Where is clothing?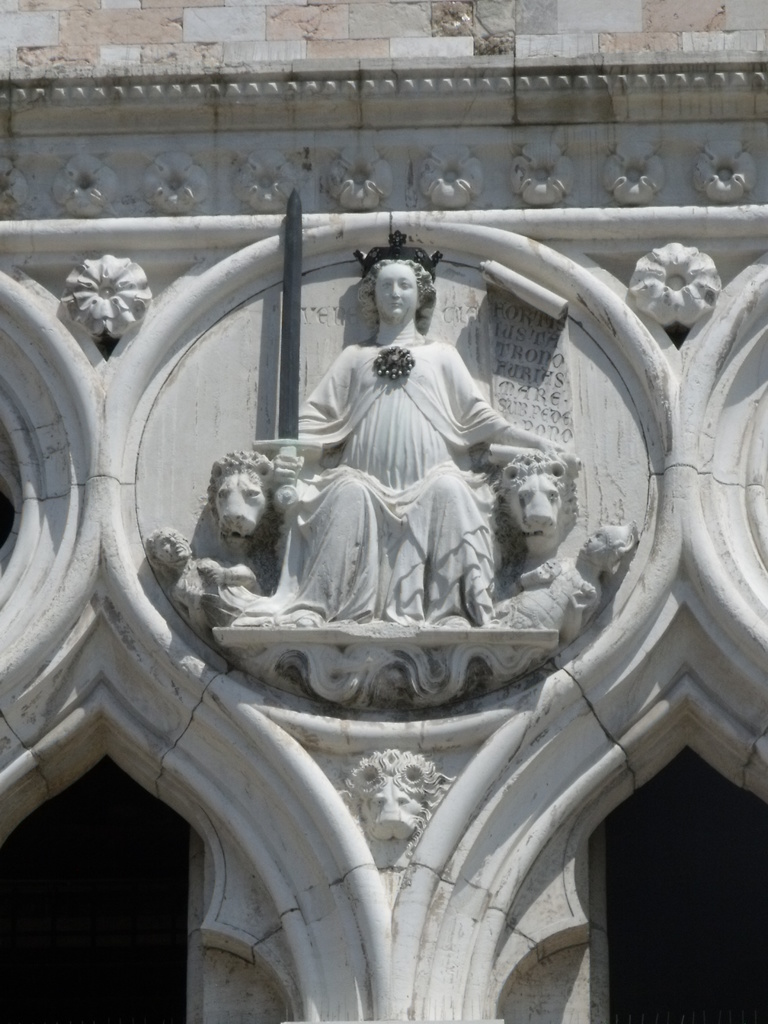
x1=258, y1=335, x2=515, y2=621.
